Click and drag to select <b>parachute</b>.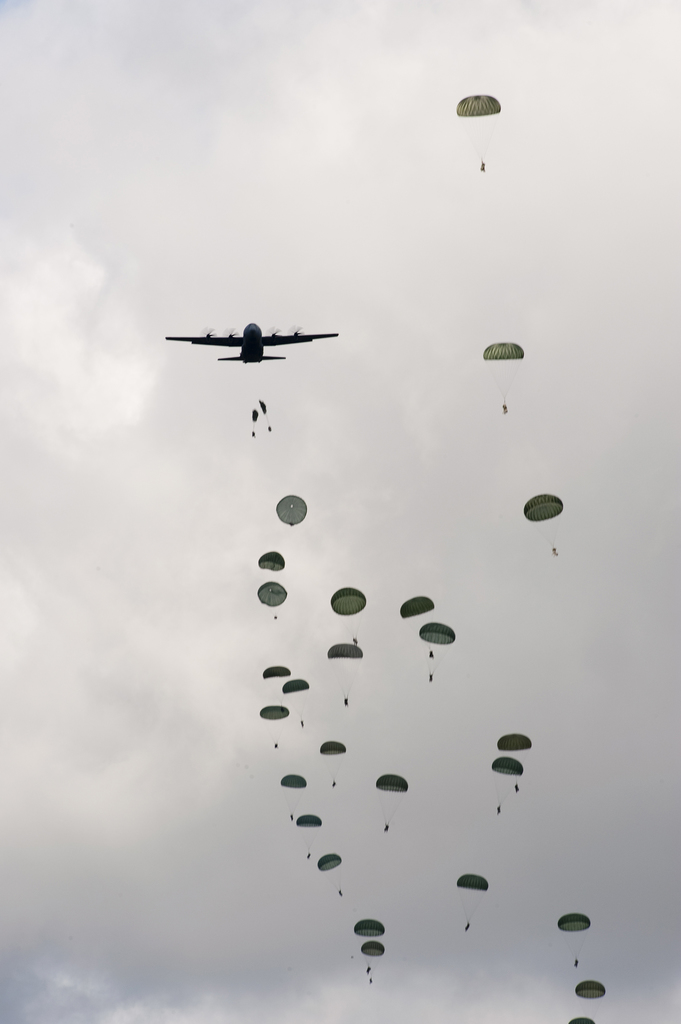
Selection: 318,851,344,897.
